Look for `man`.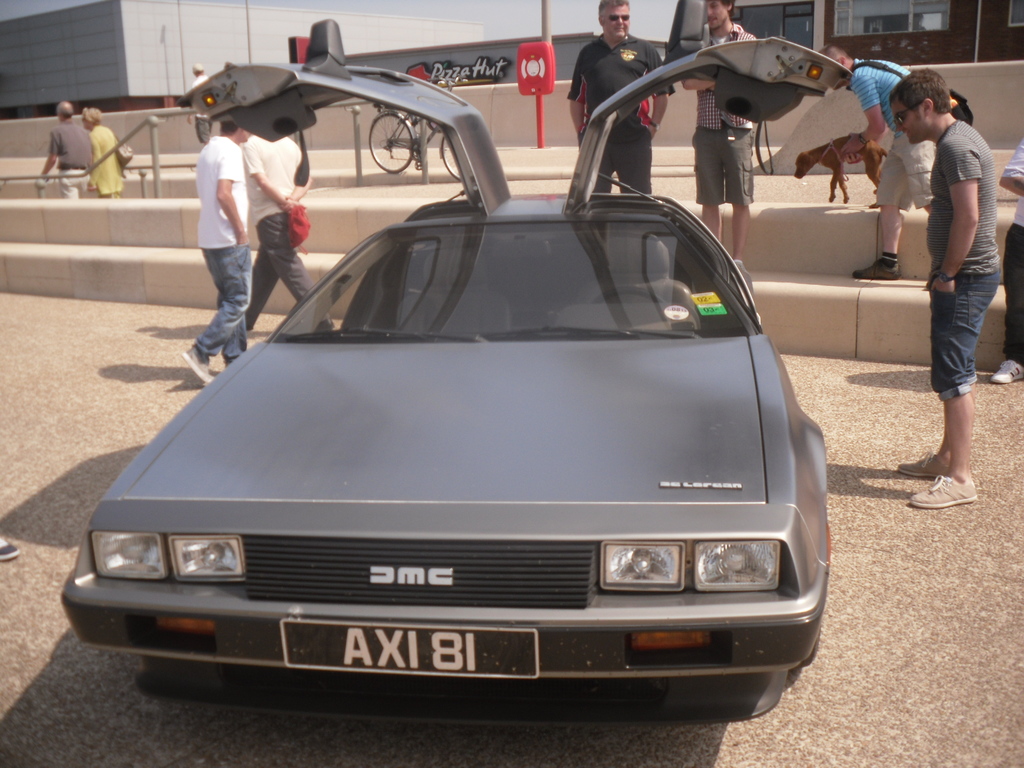
Found: l=179, t=120, r=262, b=390.
